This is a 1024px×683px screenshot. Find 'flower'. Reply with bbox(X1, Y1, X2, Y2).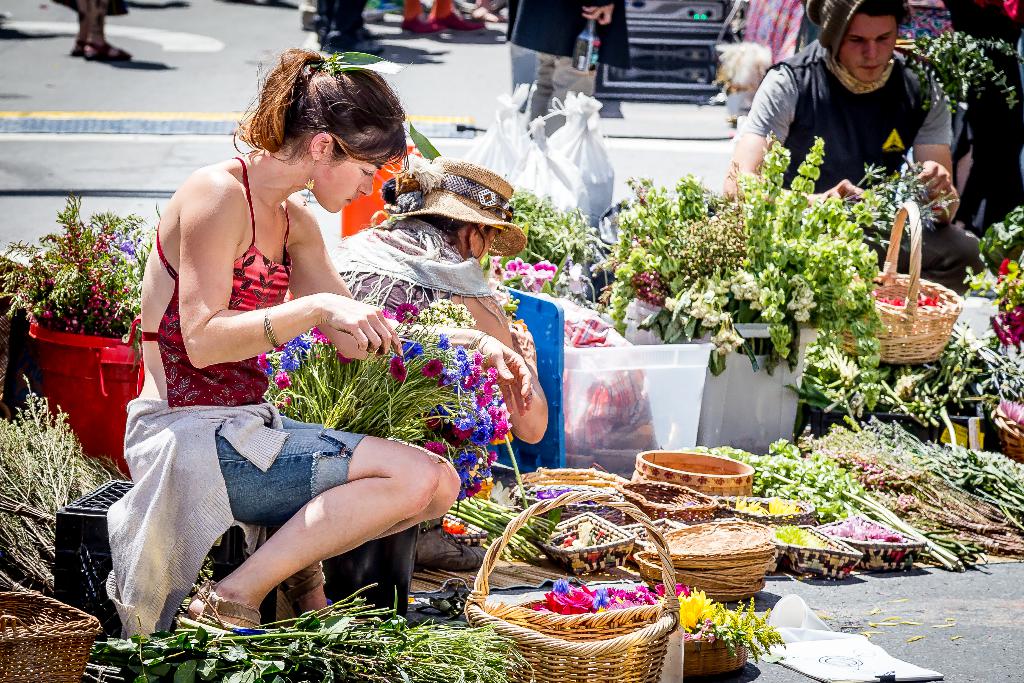
bbox(292, 334, 316, 350).
